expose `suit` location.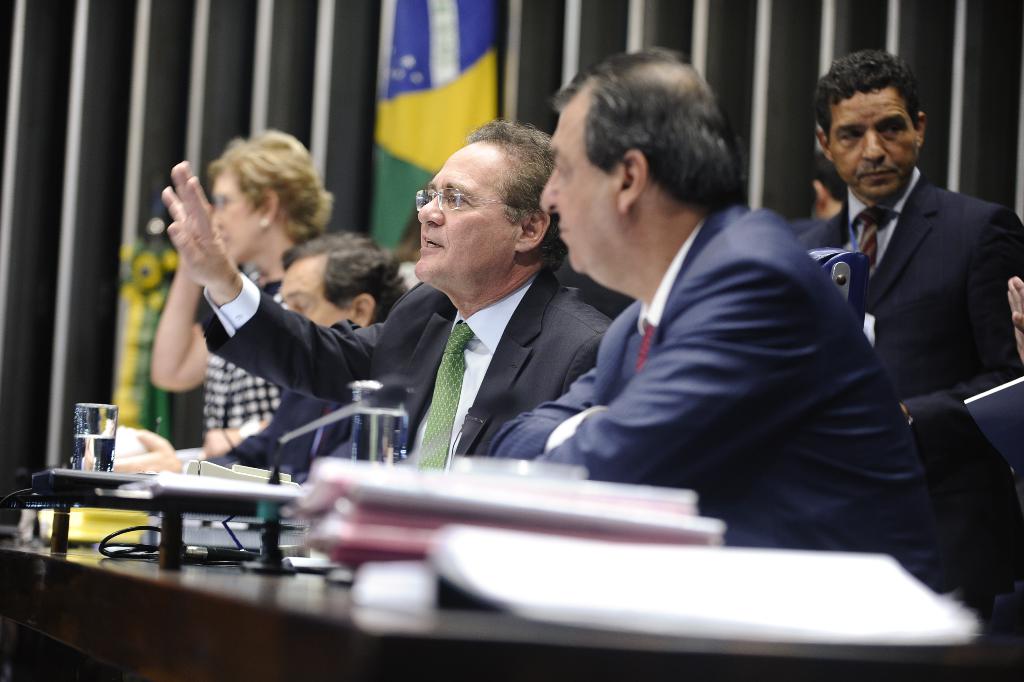
Exposed at <bbox>203, 280, 611, 465</bbox>.
